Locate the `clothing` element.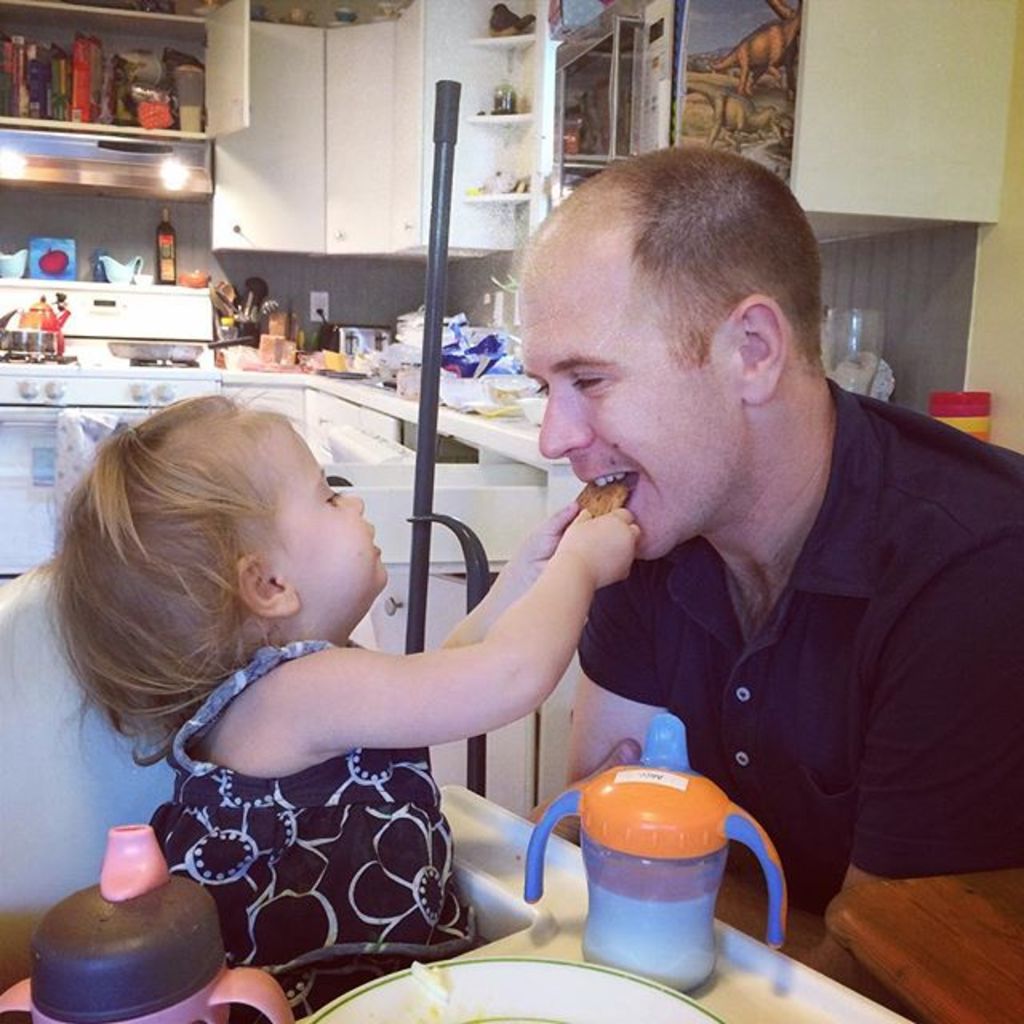
Element bbox: rect(477, 376, 1008, 918).
